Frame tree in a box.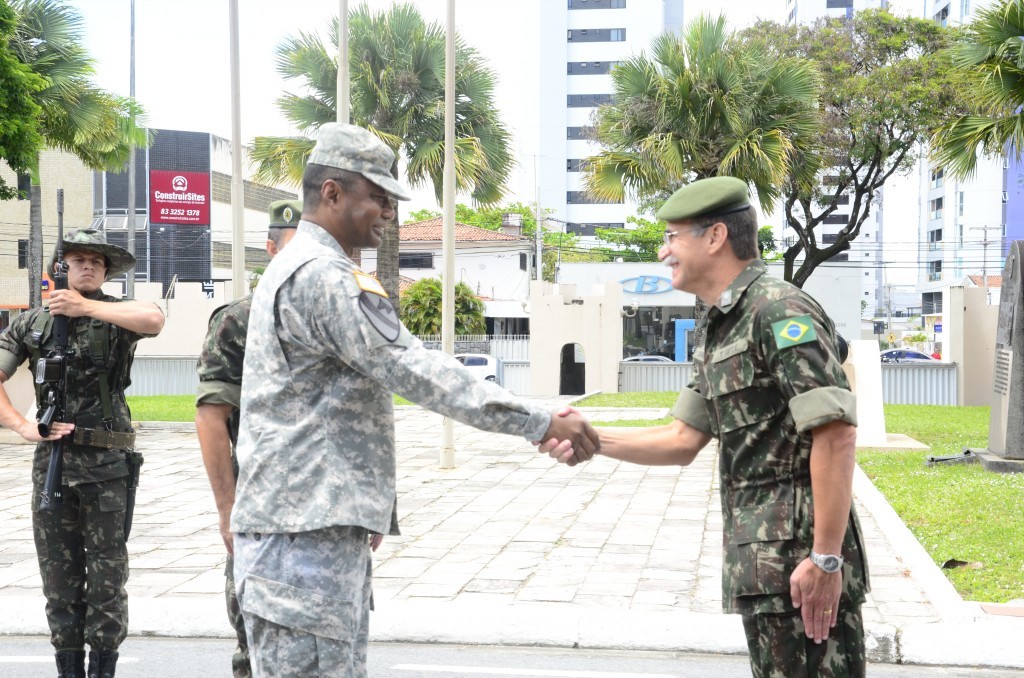
(4,10,140,223).
